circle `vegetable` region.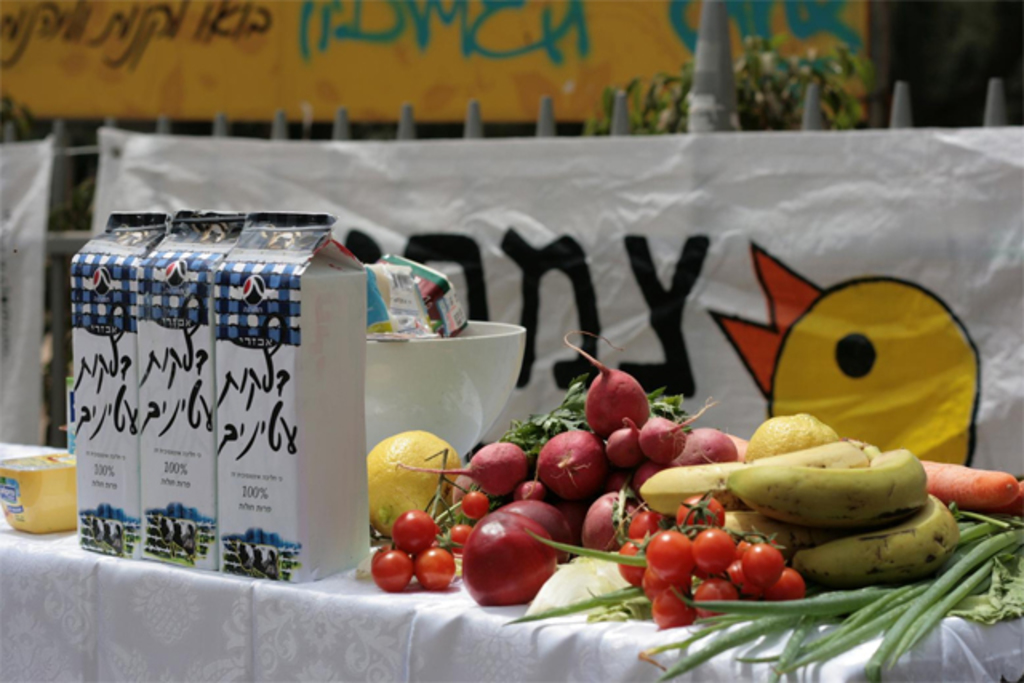
Region: rect(997, 480, 1022, 518).
